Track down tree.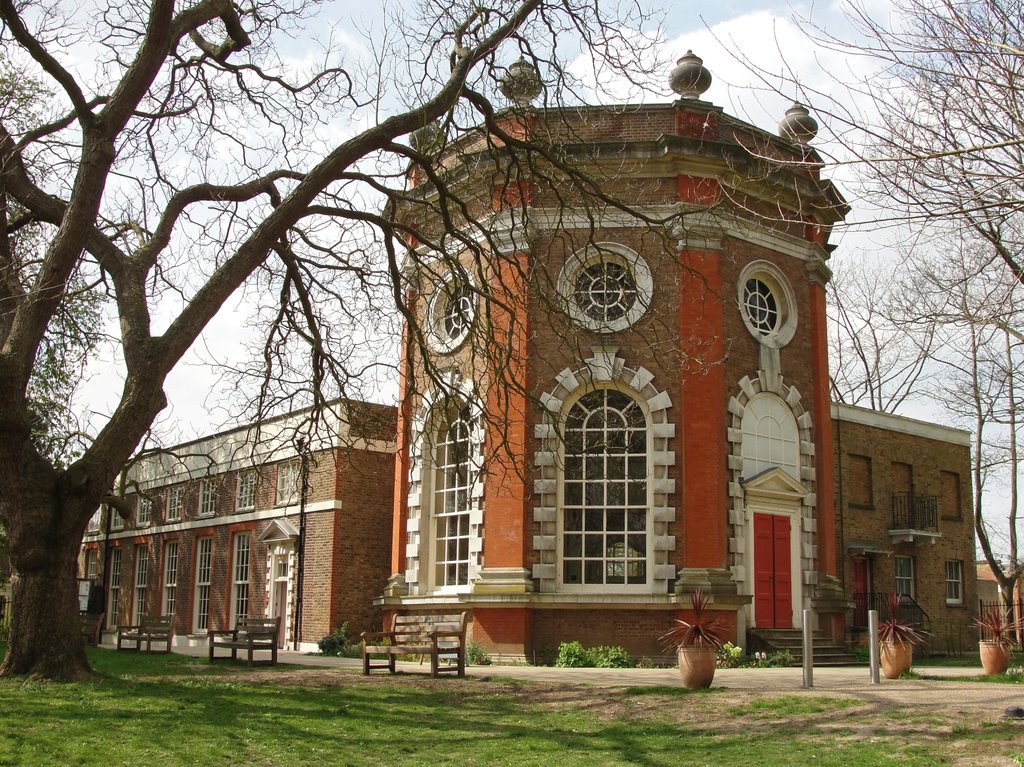
Tracked to 0 0 801 679.
